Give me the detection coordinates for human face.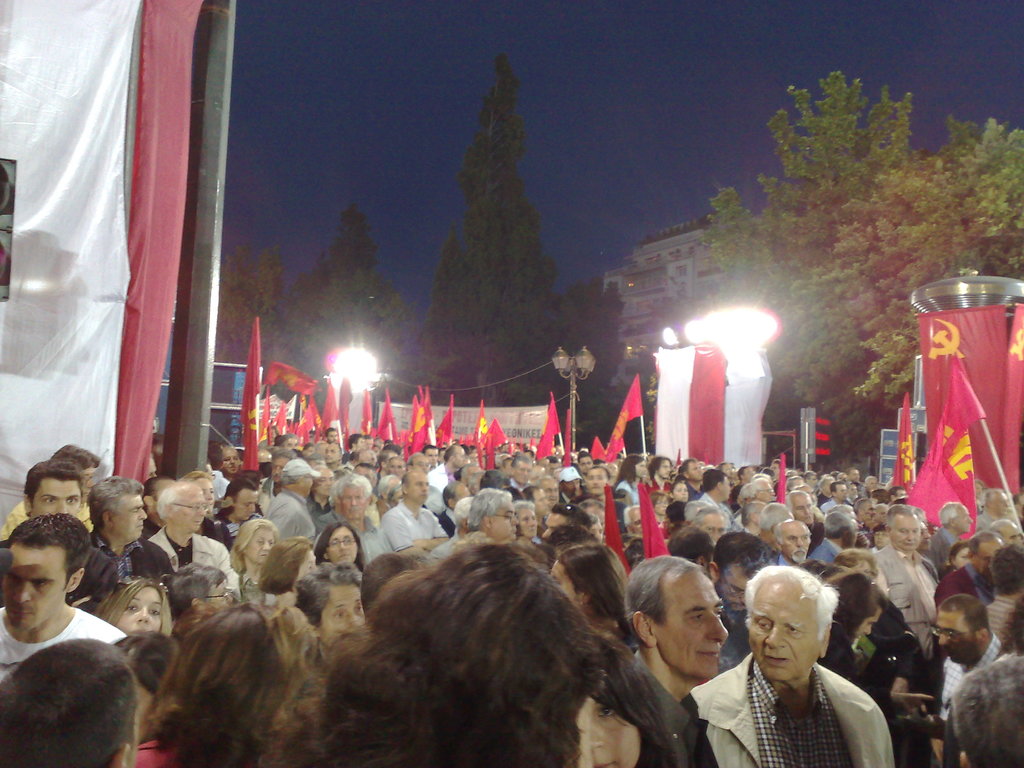
<box>116,491,149,540</box>.
